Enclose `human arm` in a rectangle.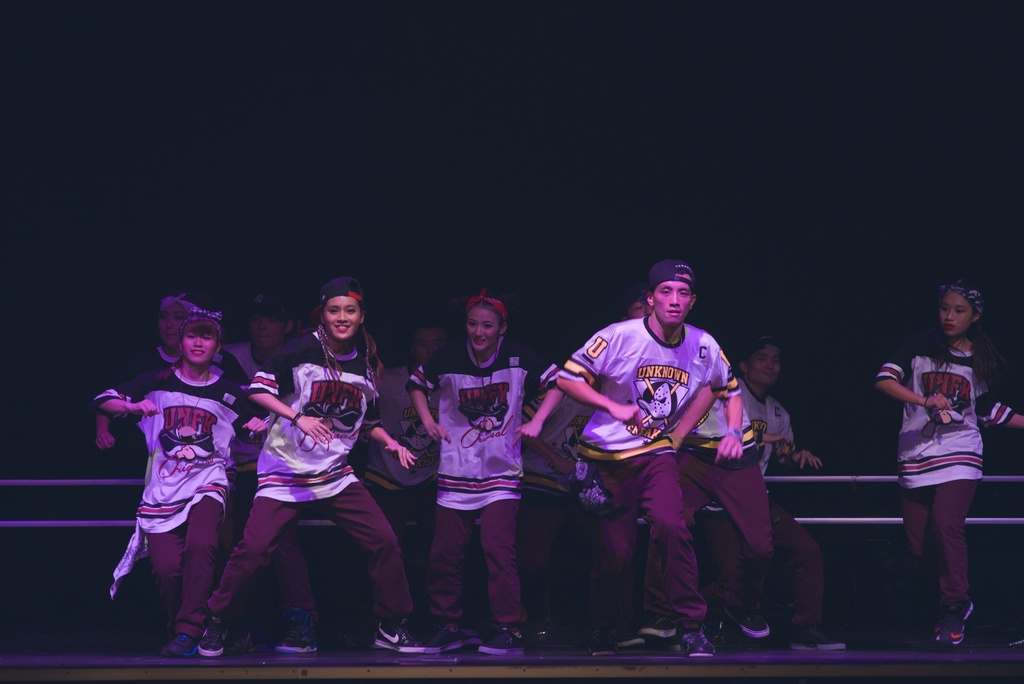
crop(517, 390, 579, 479).
